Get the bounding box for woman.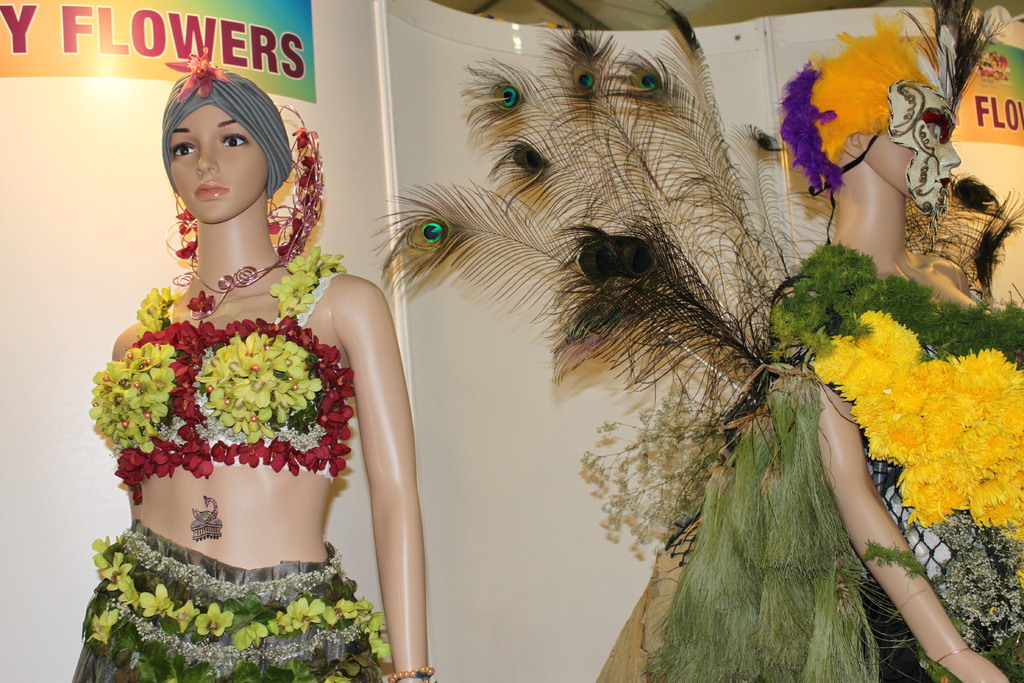
{"x1": 140, "y1": 67, "x2": 732, "y2": 670}.
